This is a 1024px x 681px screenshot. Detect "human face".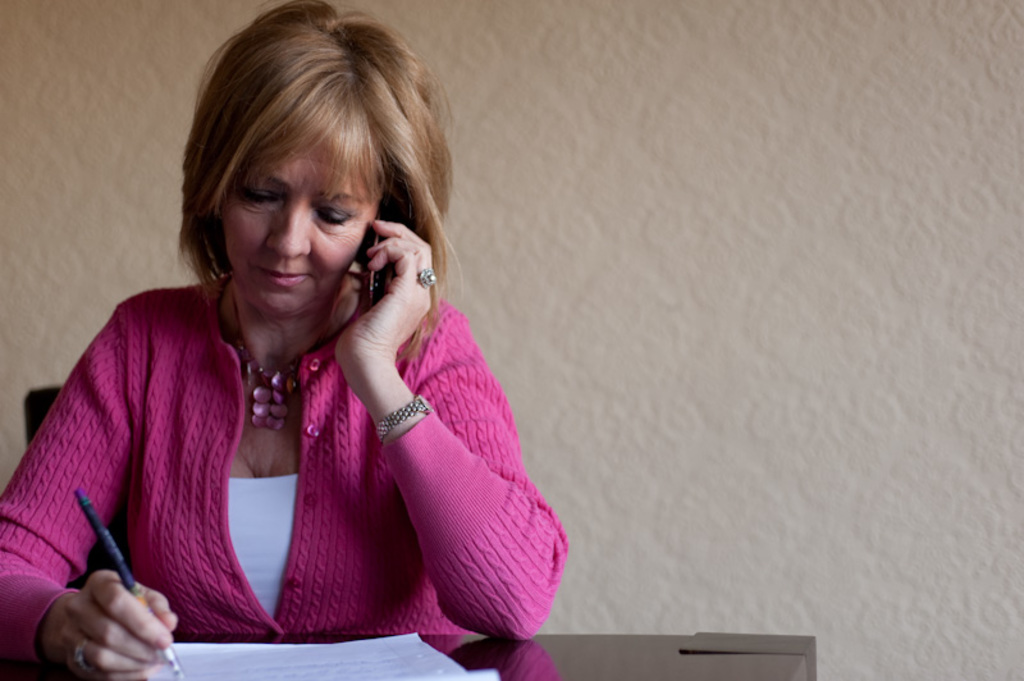
x1=218 y1=125 x2=381 y2=315.
